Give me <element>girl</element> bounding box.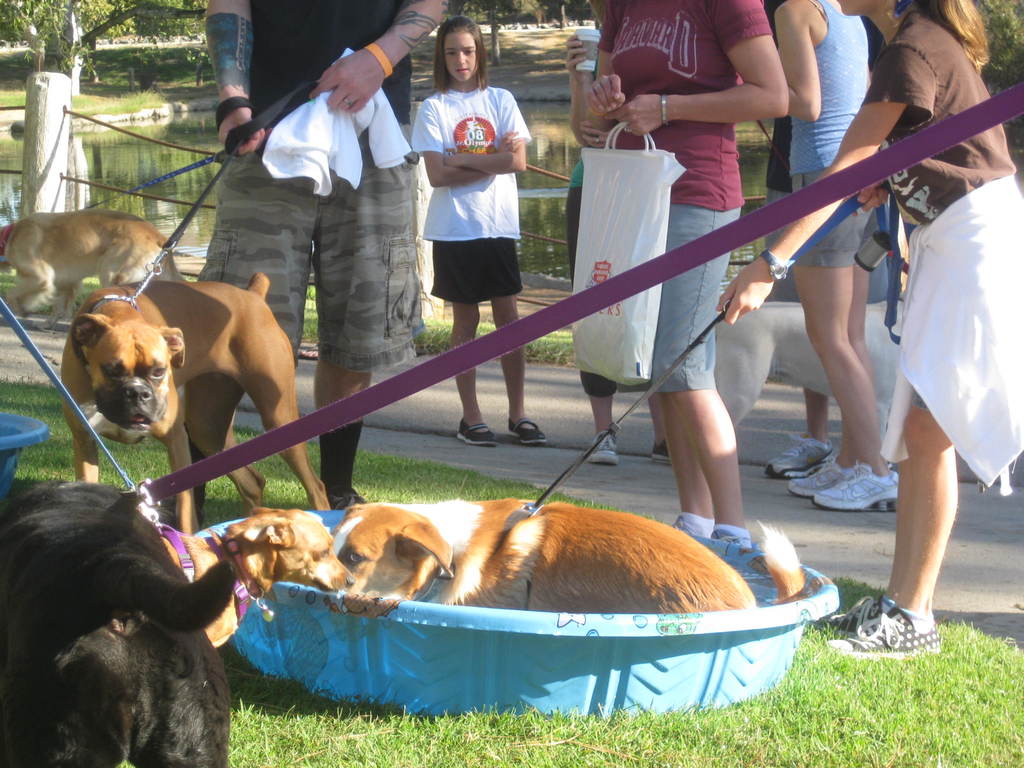
x1=410, y1=15, x2=552, y2=444.
